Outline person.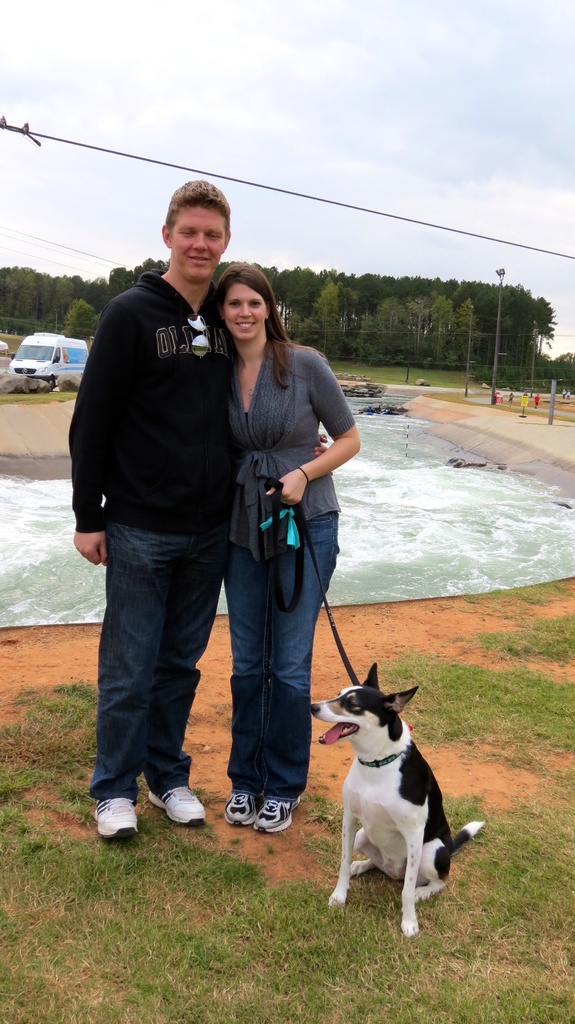
Outline: [61, 177, 336, 844].
